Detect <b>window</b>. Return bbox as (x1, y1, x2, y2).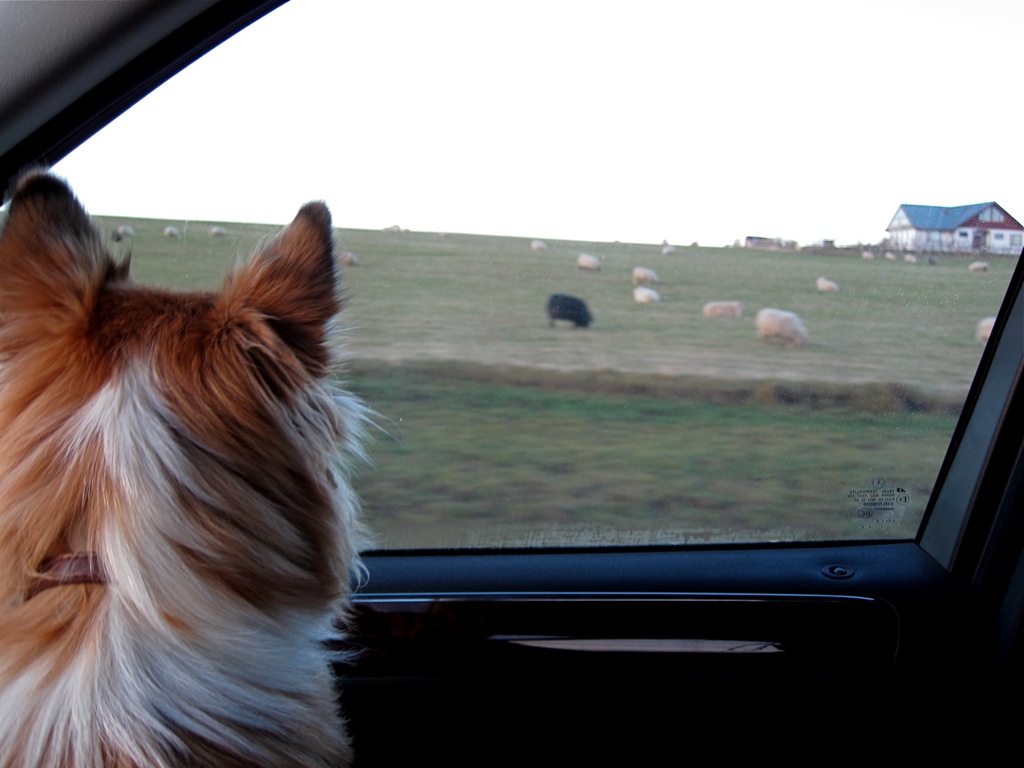
(0, 0, 1023, 539).
